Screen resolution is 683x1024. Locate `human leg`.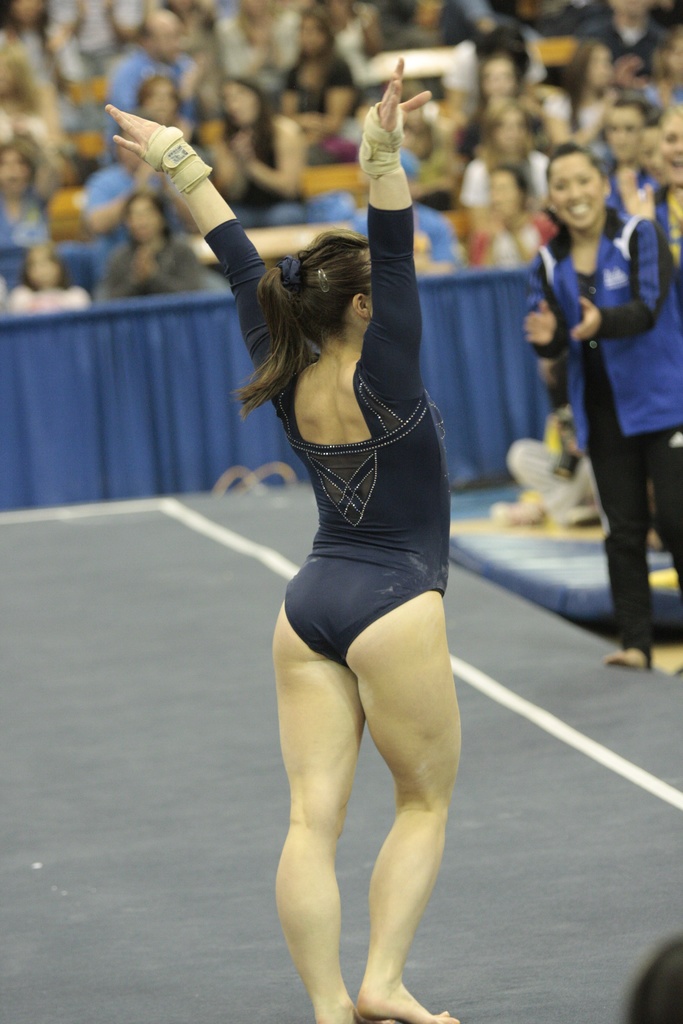
<bbox>340, 577, 458, 1023</bbox>.
